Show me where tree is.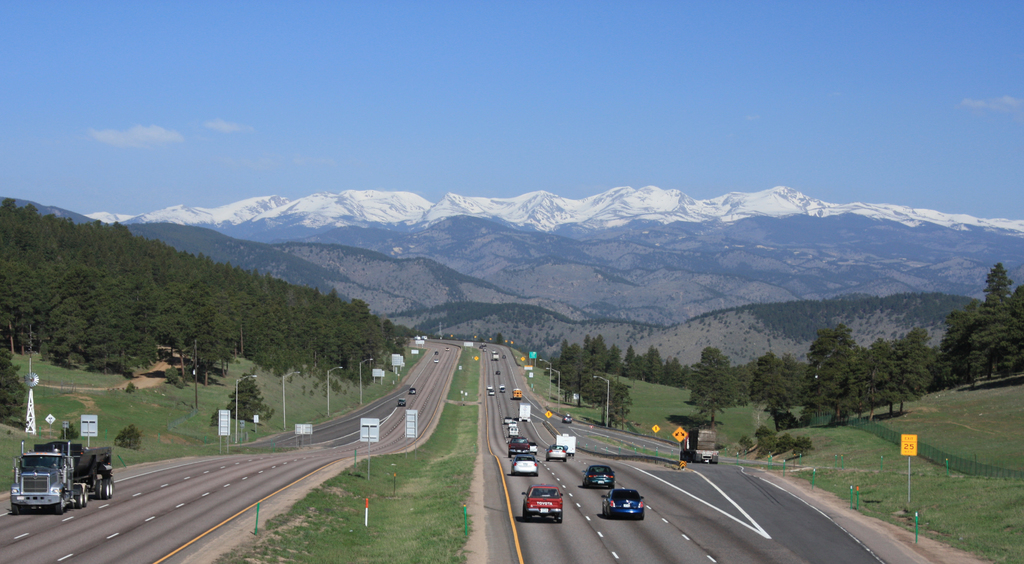
tree is at 754,352,780,402.
